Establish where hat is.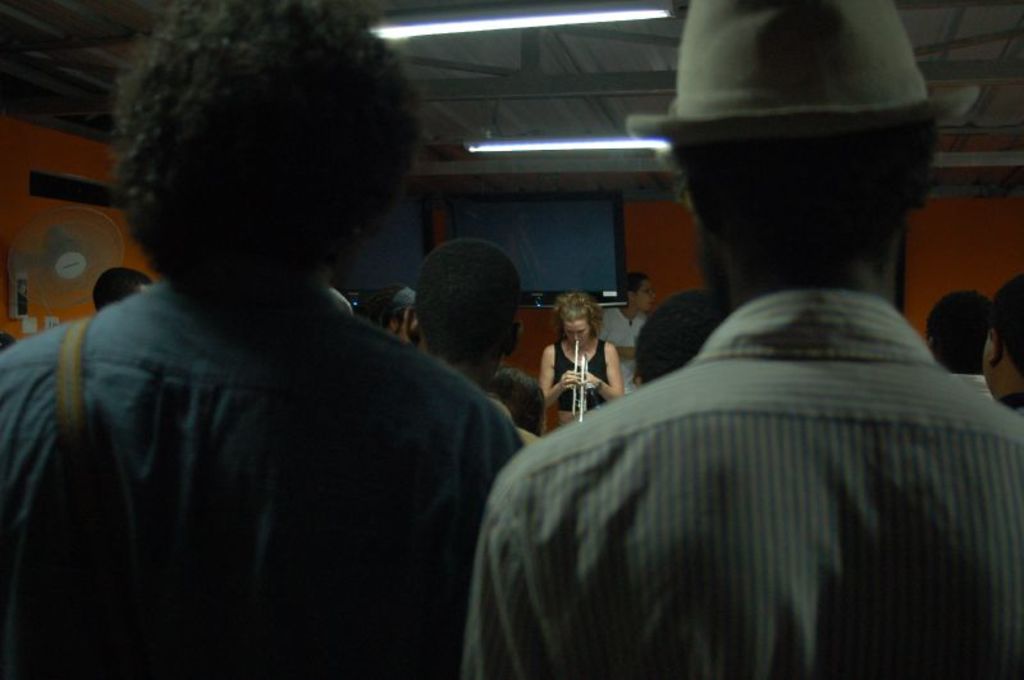
Established at <region>623, 0, 979, 150</region>.
